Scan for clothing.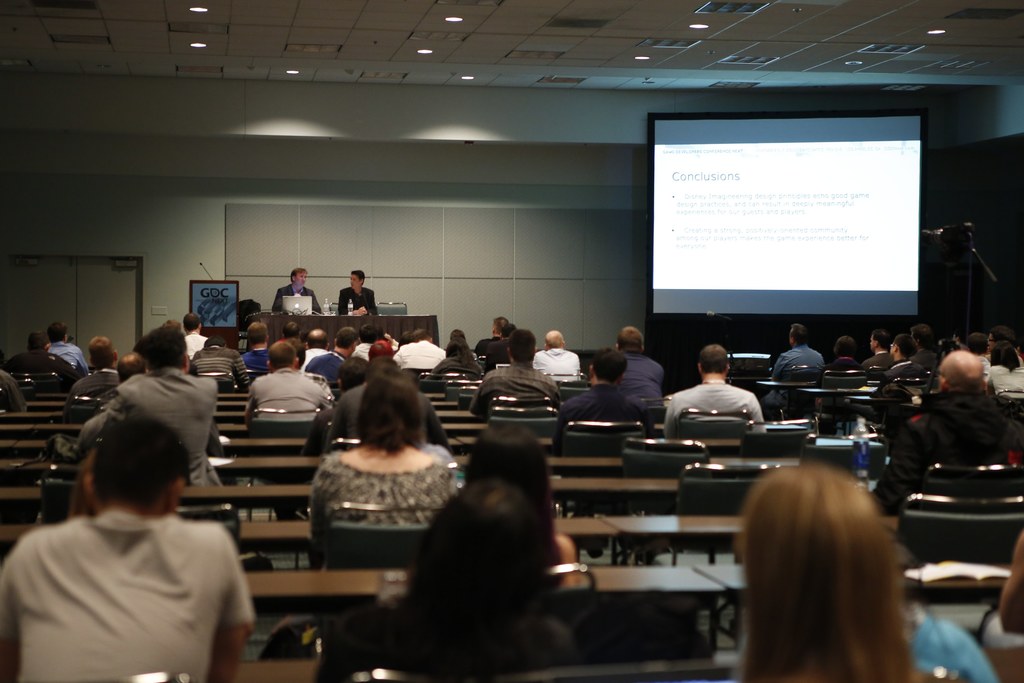
Scan result: (left=16, top=467, right=264, bottom=682).
